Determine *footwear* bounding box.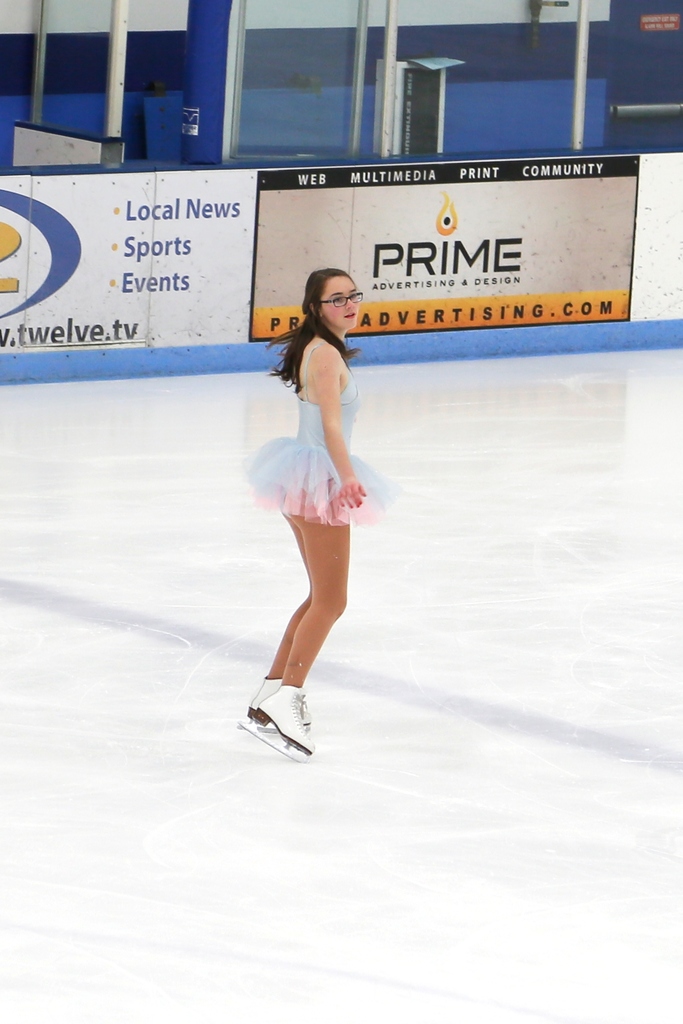
Determined: bbox(251, 674, 316, 717).
